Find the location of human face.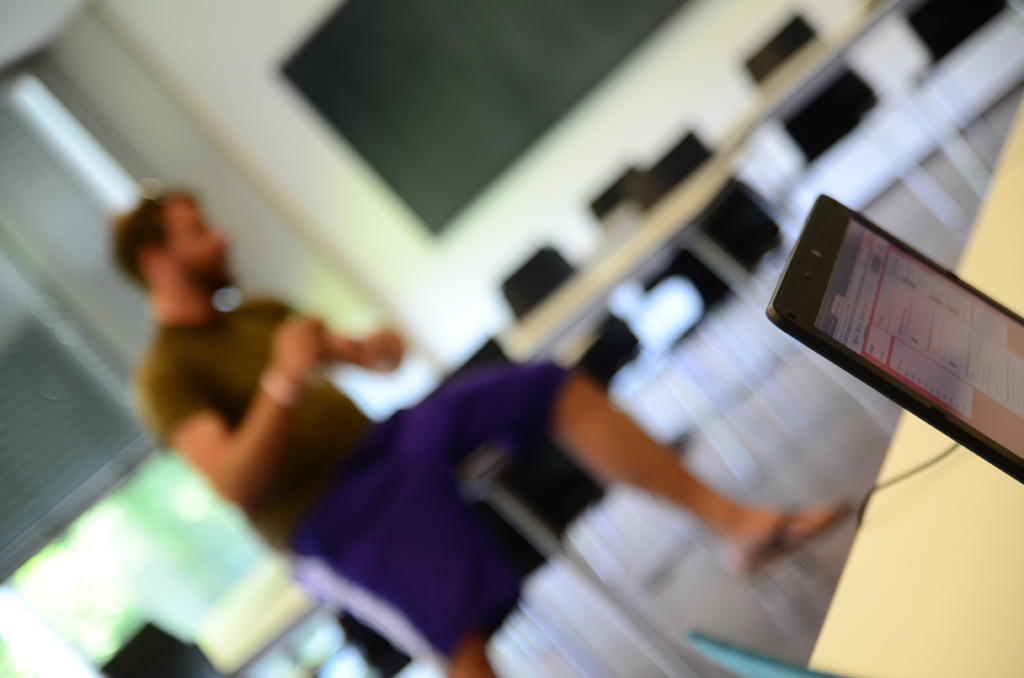
Location: [167,202,232,290].
